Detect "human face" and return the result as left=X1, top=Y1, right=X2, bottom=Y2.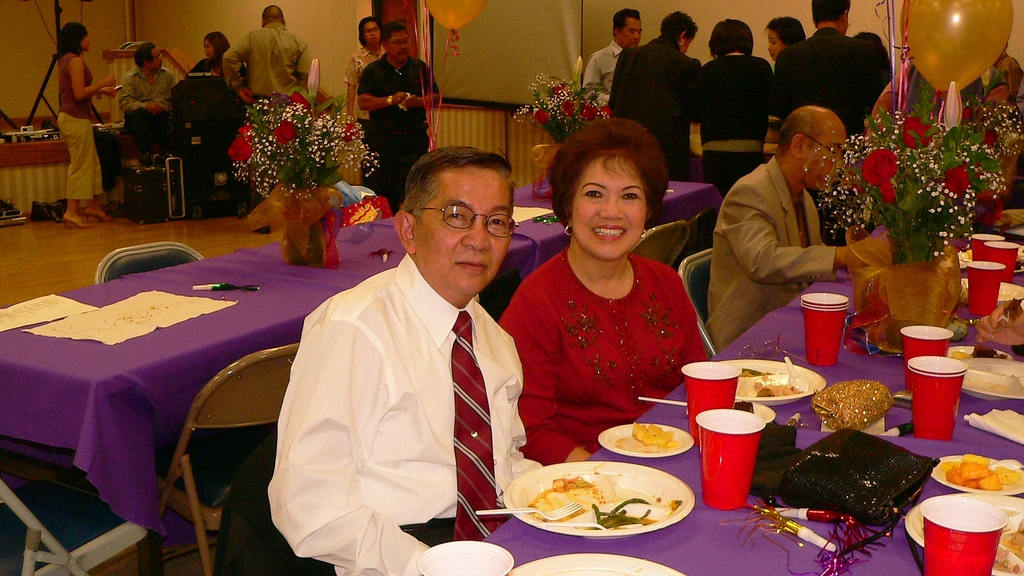
left=840, top=17, right=849, bottom=40.
